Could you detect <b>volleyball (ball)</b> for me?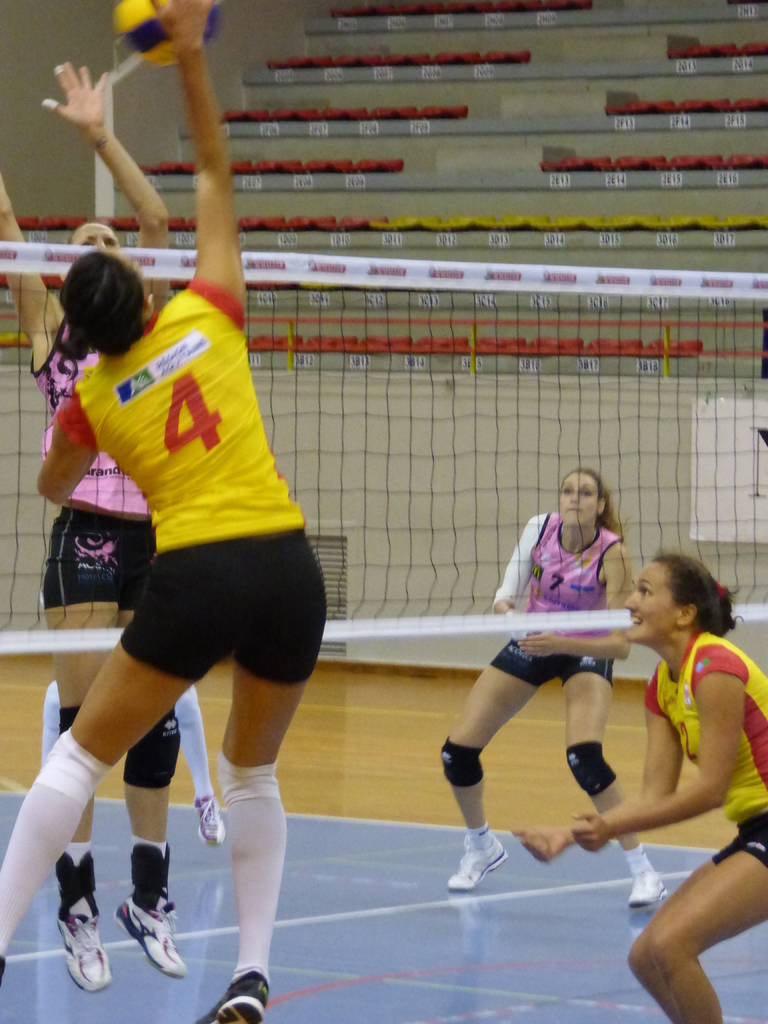
Detection result: crop(102, 0, 224, 68).
